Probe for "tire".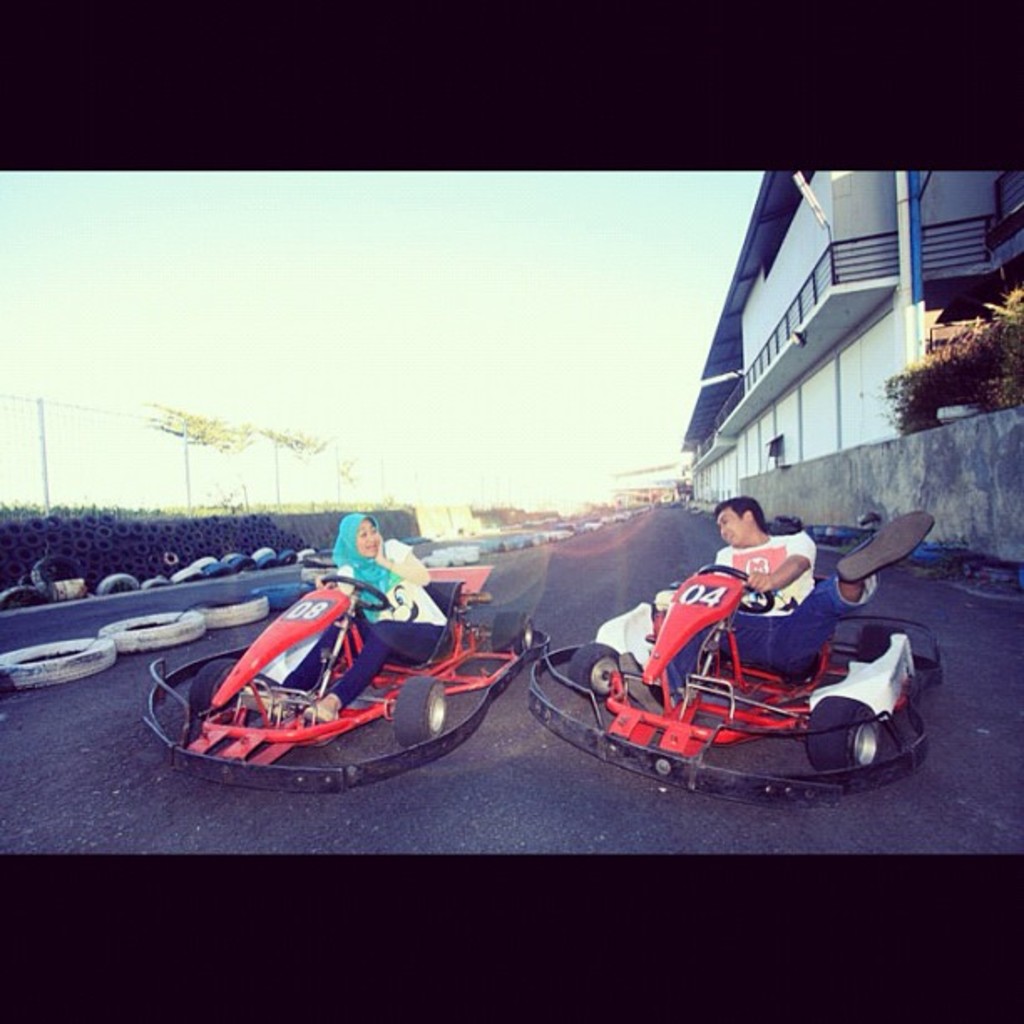
Probe result: region(805, 694, 883, 771).
